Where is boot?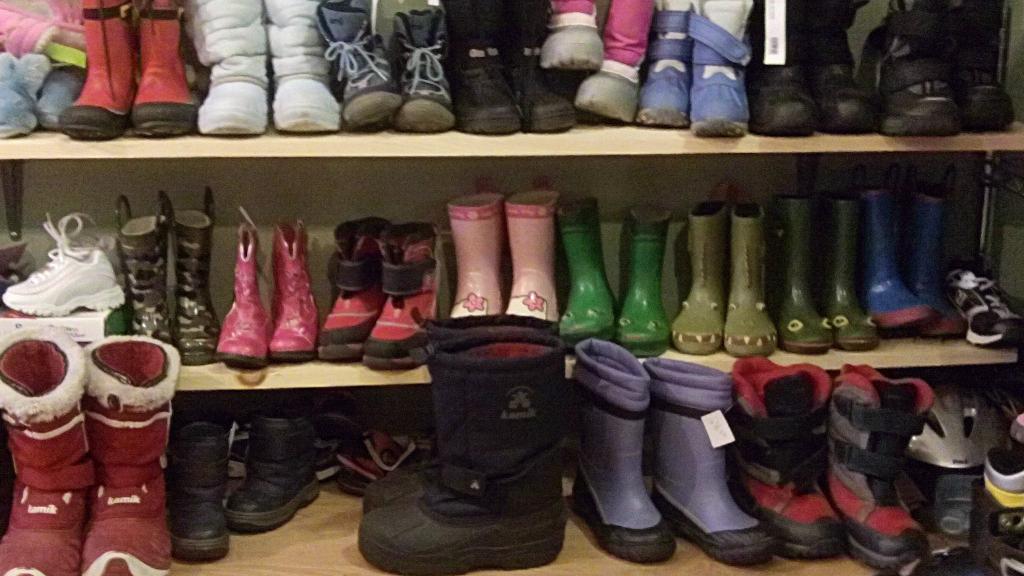
(left=364, top=228, right=446, bottom=371).
